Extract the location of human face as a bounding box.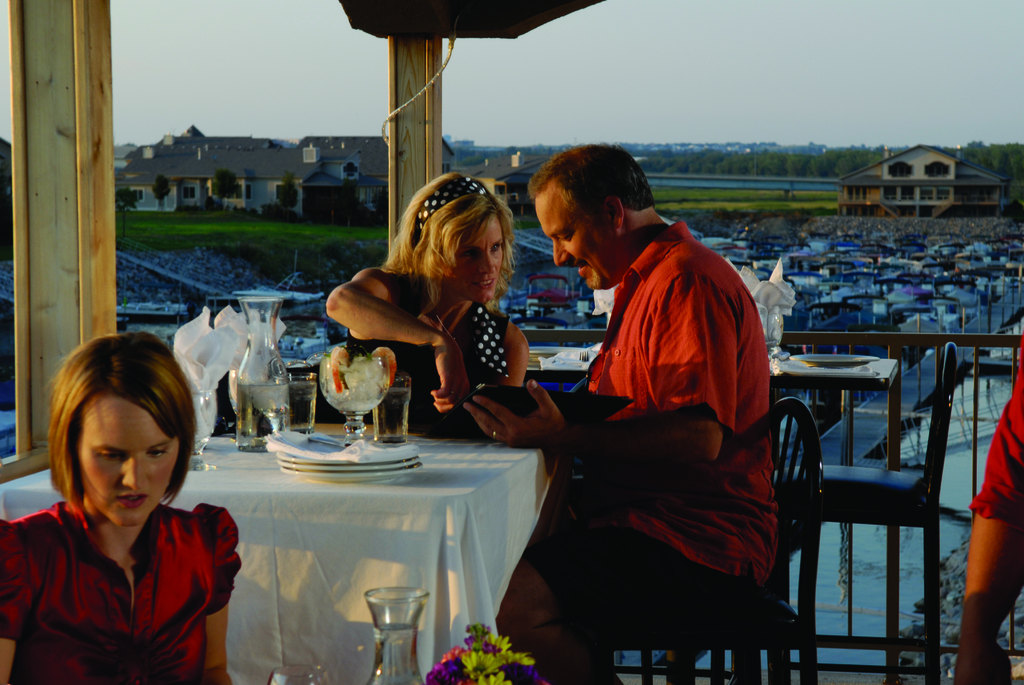
left=452, top=219, right=504, bottom=309.
